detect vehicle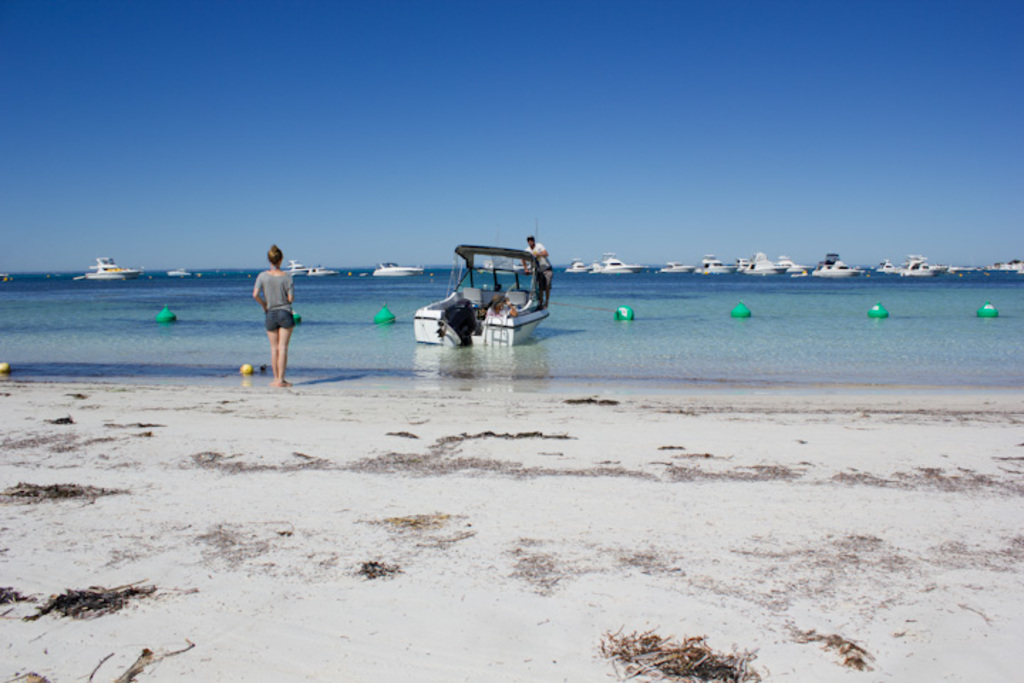
l=704, t=253, r=732, b=276
